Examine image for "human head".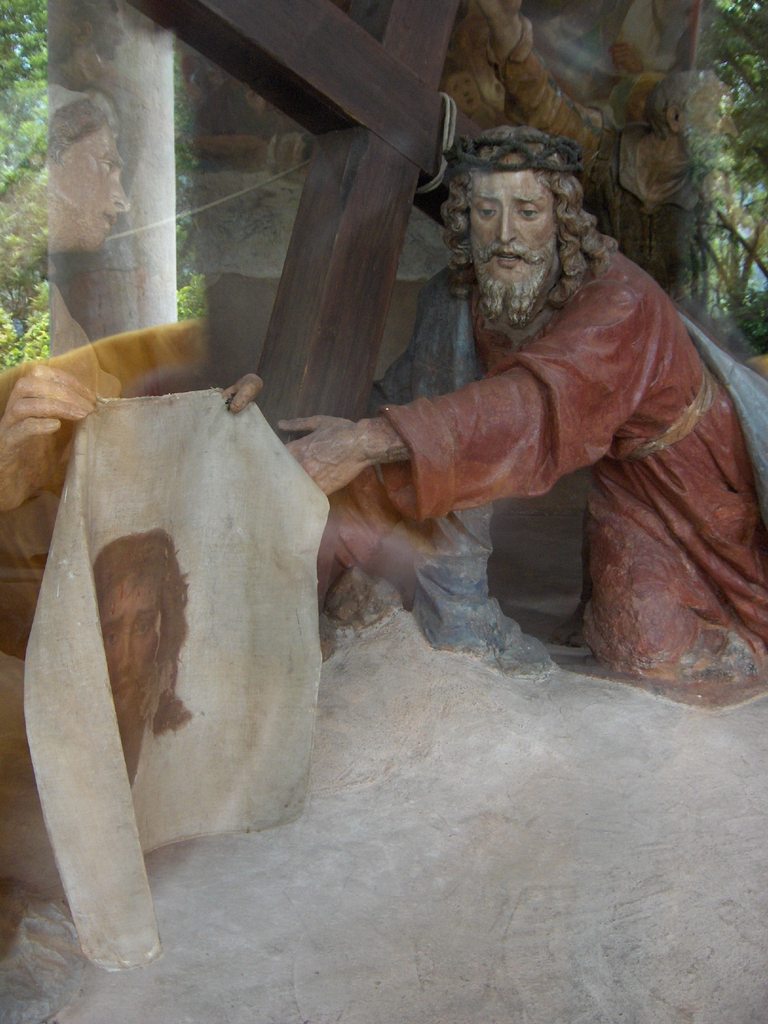
Examination result: l=88, t=526, r=182, b=722.
